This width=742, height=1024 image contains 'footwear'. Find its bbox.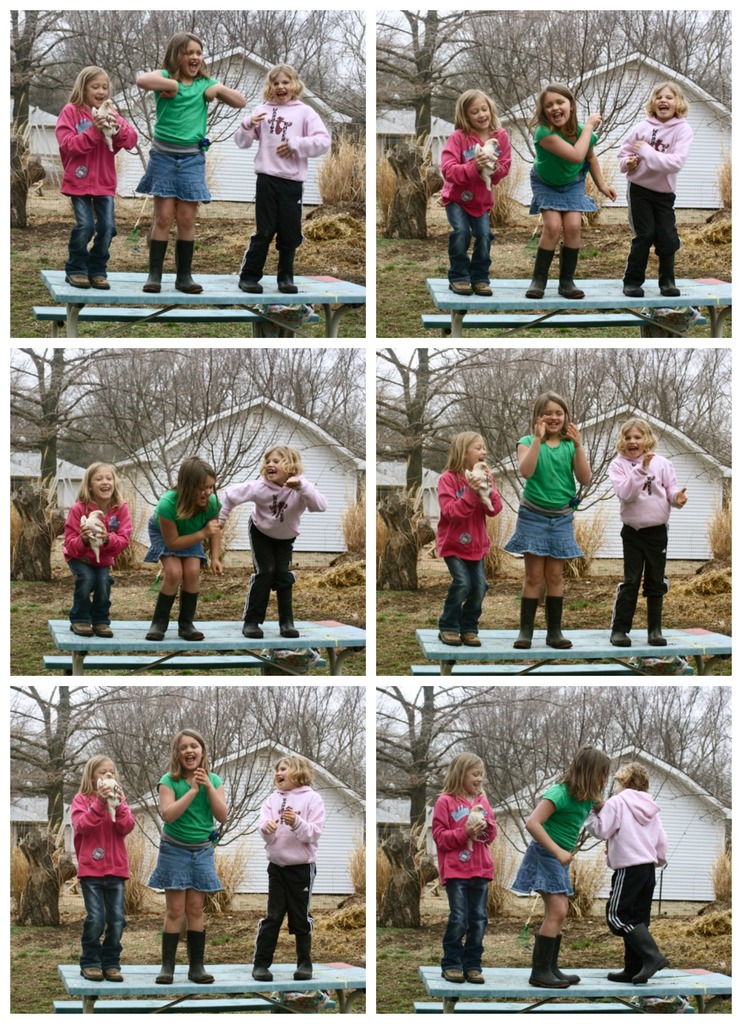
[x1=145, y1=593, x2=179, y2=641].
